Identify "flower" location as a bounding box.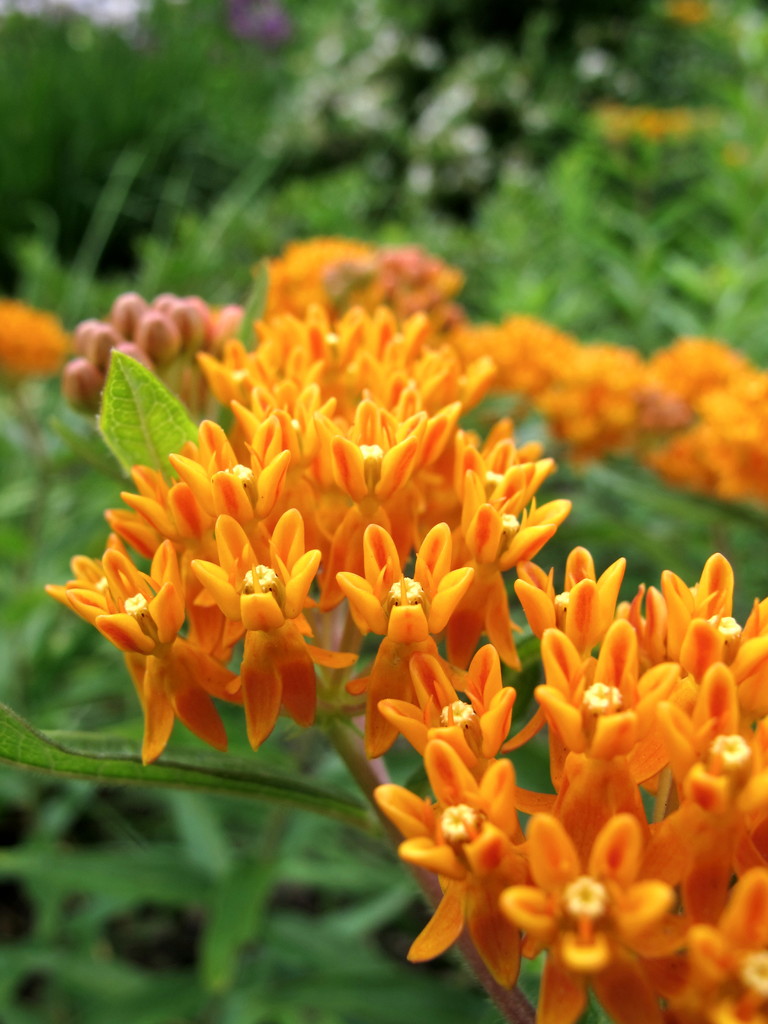
723,140,754,166.
